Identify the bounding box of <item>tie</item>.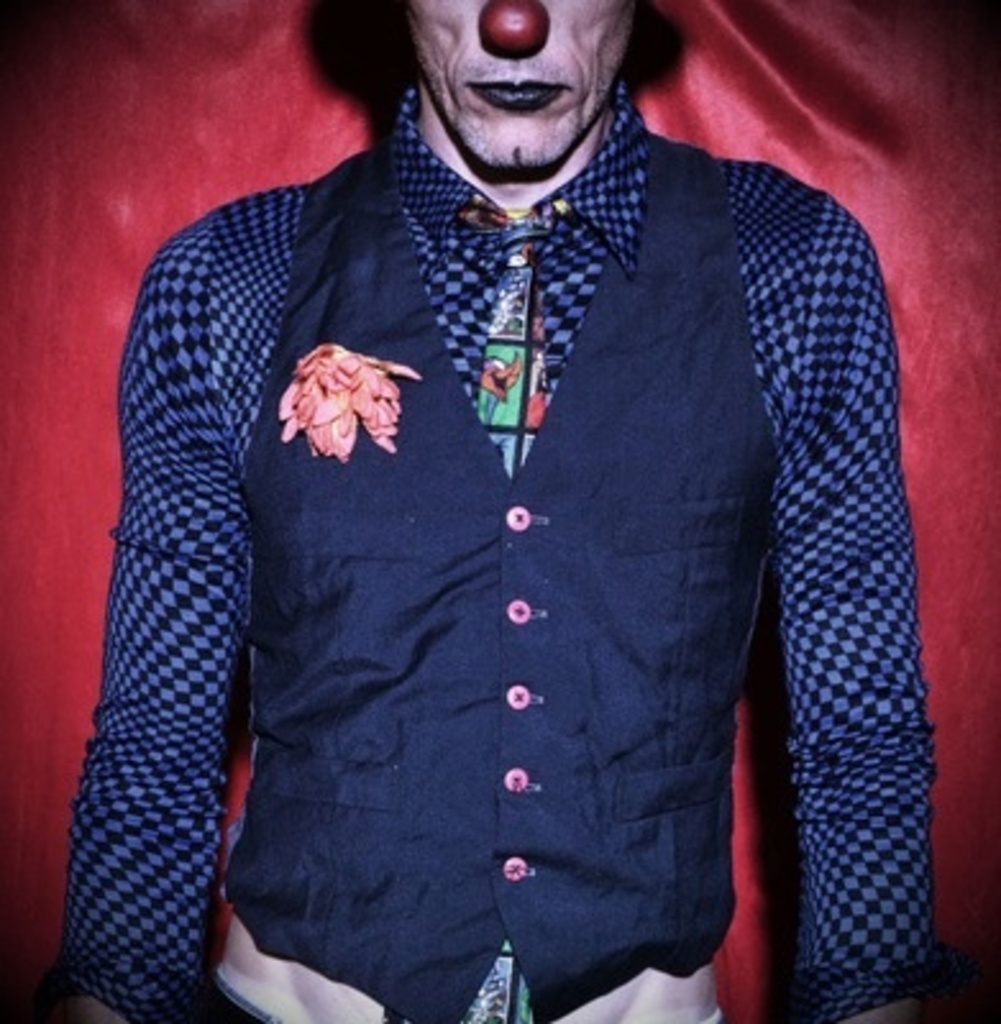
(453, 210, 584, 479).
